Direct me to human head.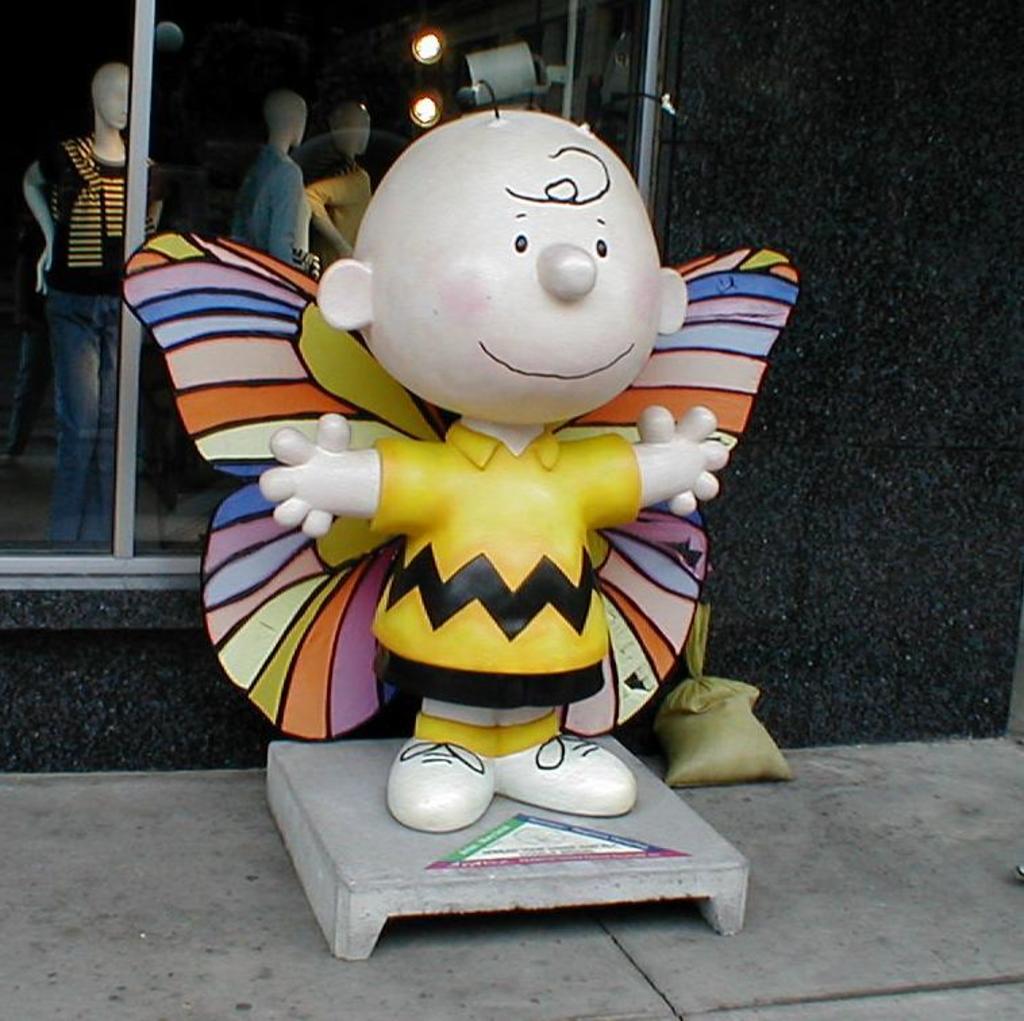
Direction: BBox(316, 105, 689, 429).
